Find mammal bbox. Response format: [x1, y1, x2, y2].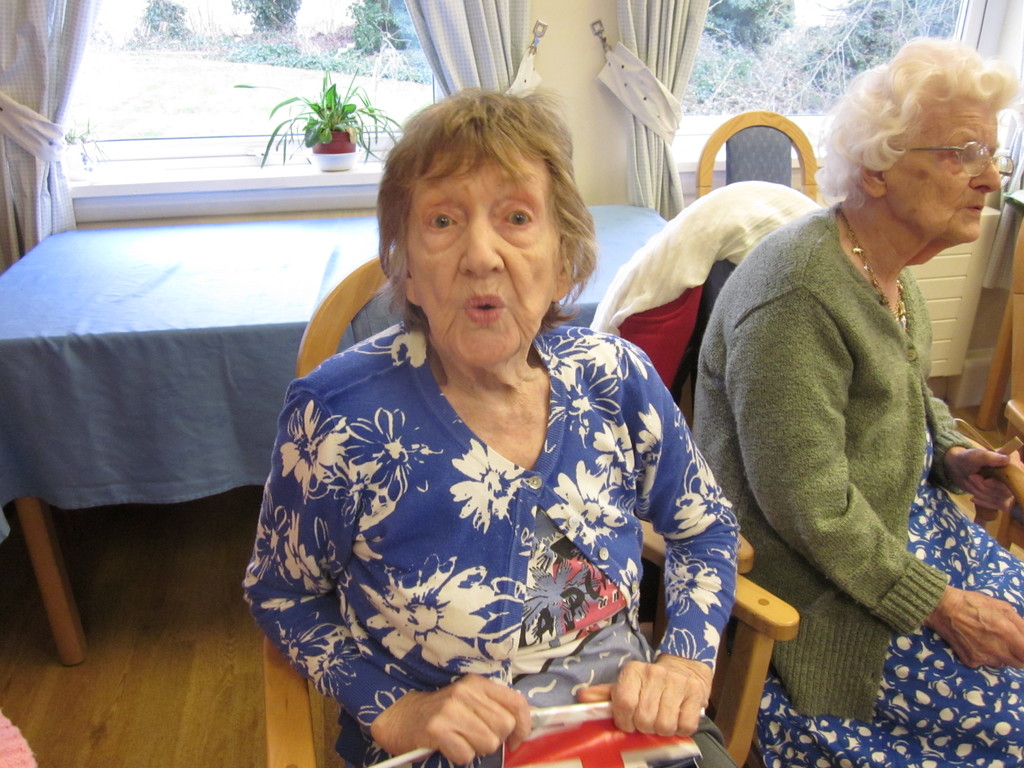
[684, 56, 1016, 742].
